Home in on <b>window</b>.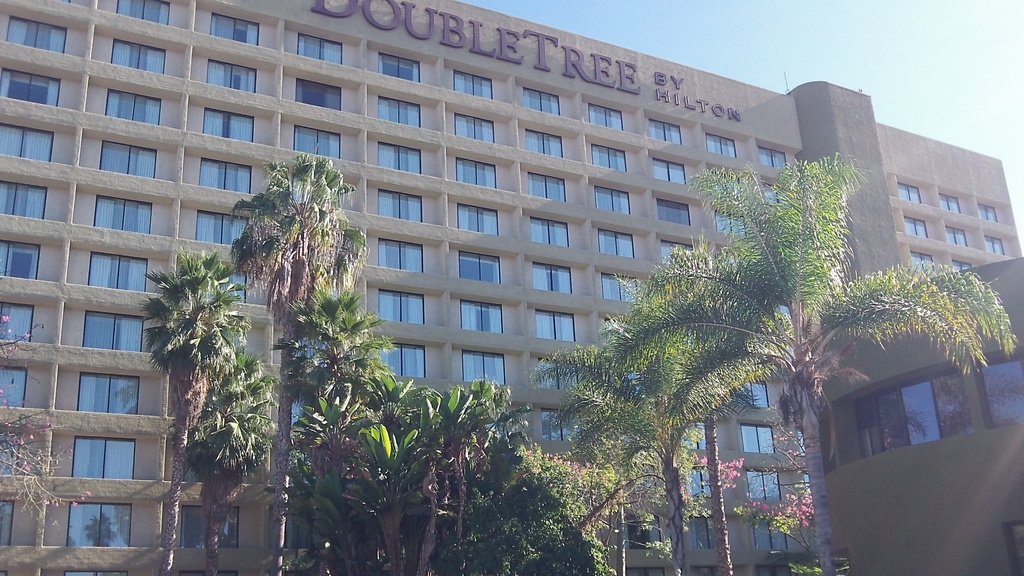
Homed in at [x1=67, y1=432, x2=136, y2=481].
